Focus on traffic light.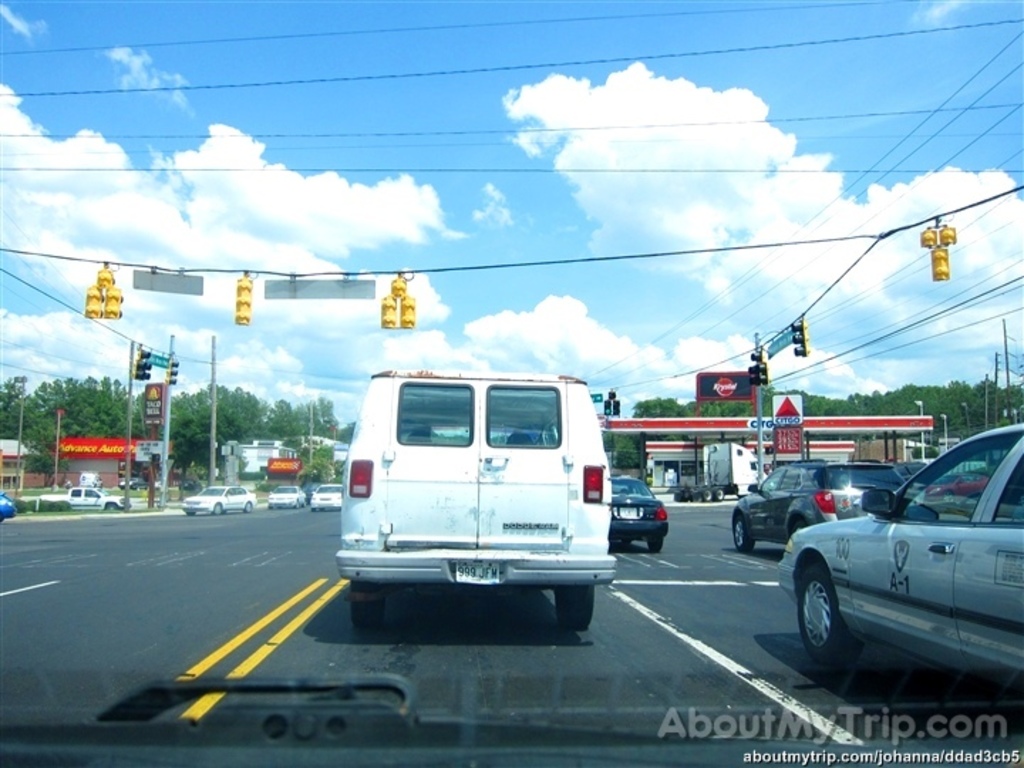
Focused at <bbox>380, 276, 415, 330</bbox>.
